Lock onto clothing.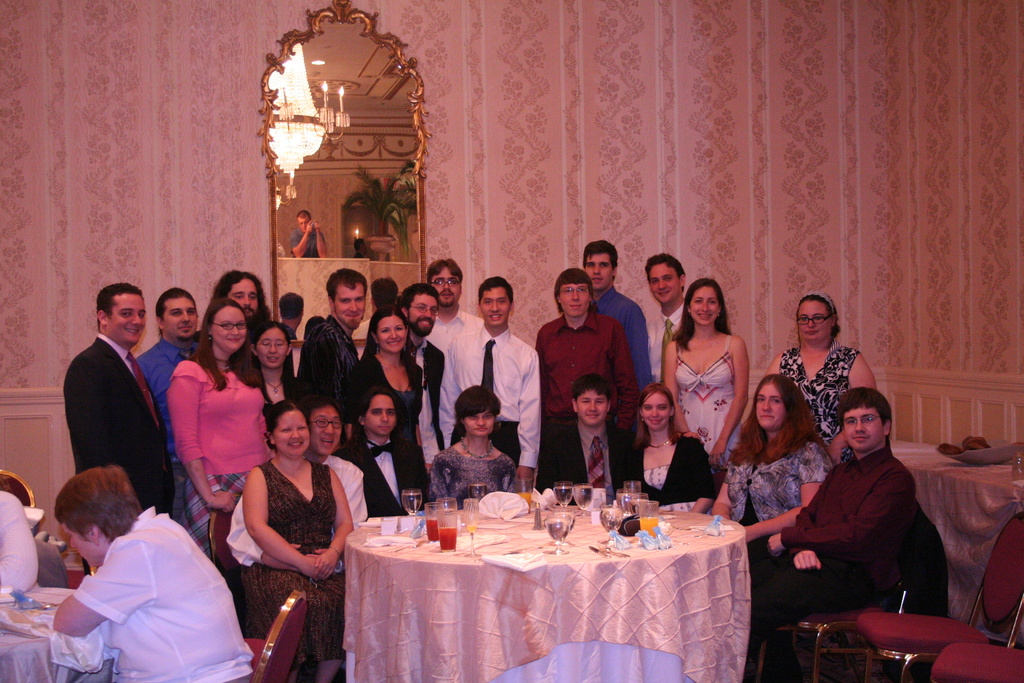
Locked: detection(724, 426, 827, 561).
